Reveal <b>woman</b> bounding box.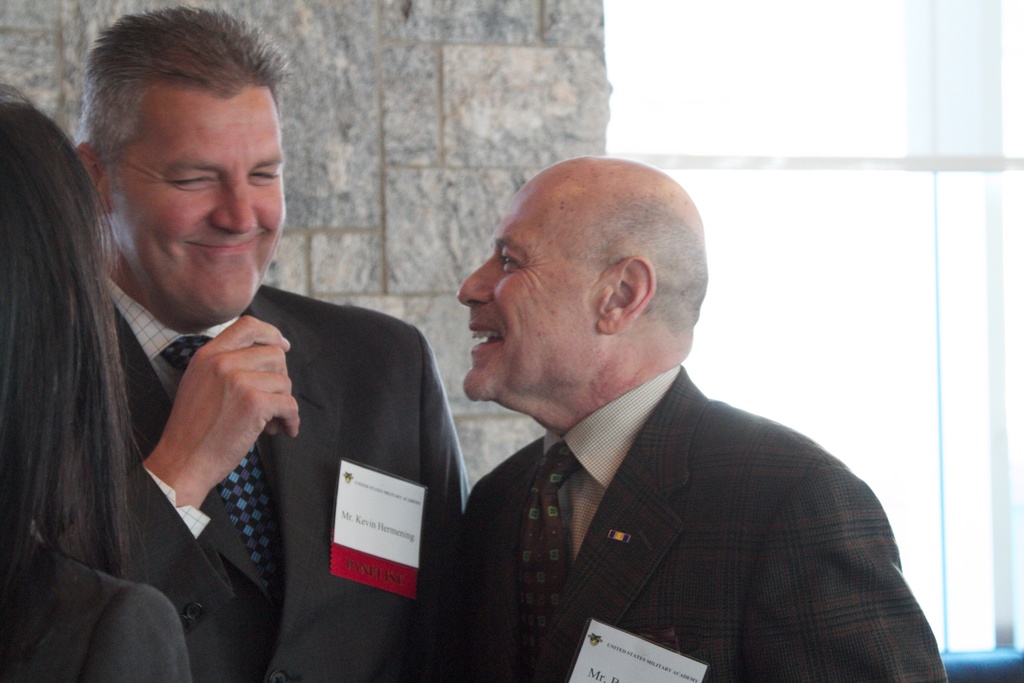
Revealed: <bbox>0, 83, 193, 682</bbox>.
